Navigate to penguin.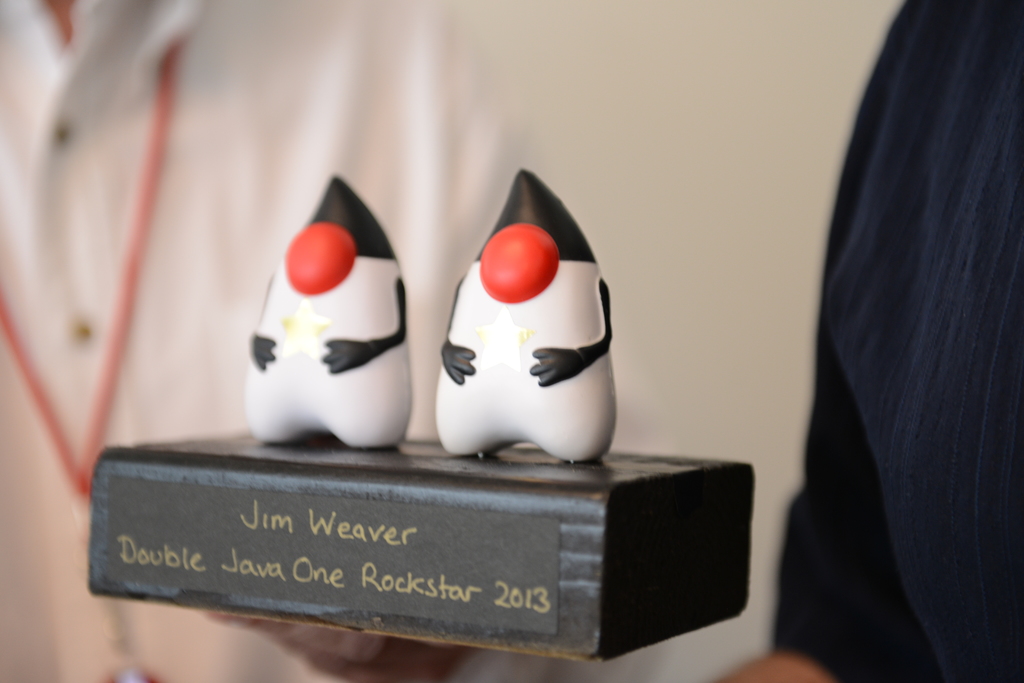
Navigation target: (251, 176, 415, 452).
